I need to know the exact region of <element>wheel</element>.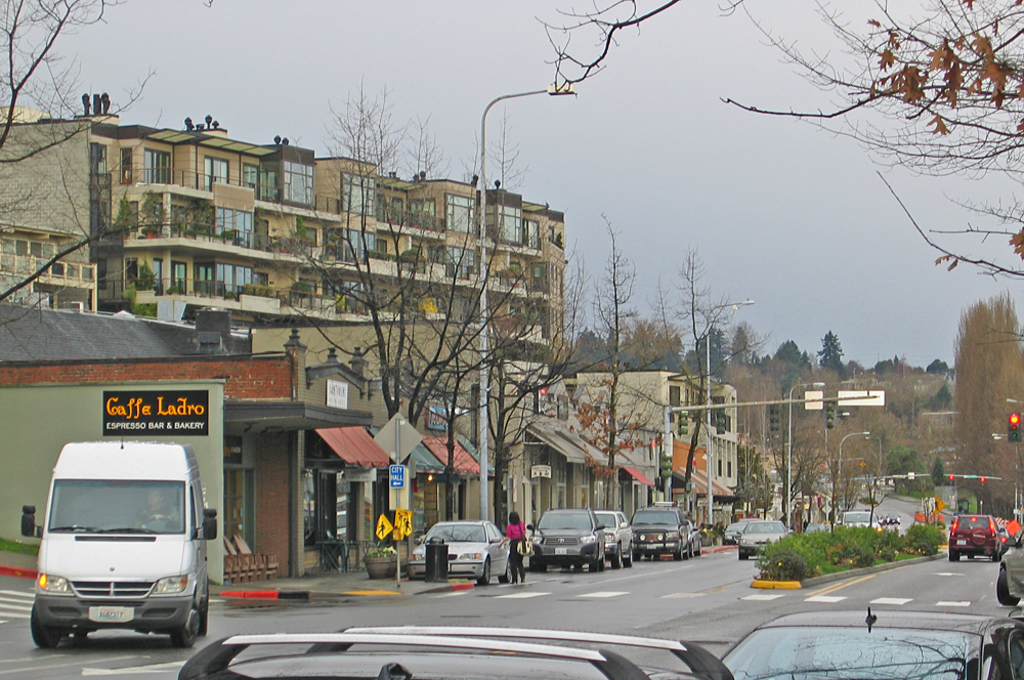
Region: pyautogui.locateOnScreen(477, 562, 495, 587).
